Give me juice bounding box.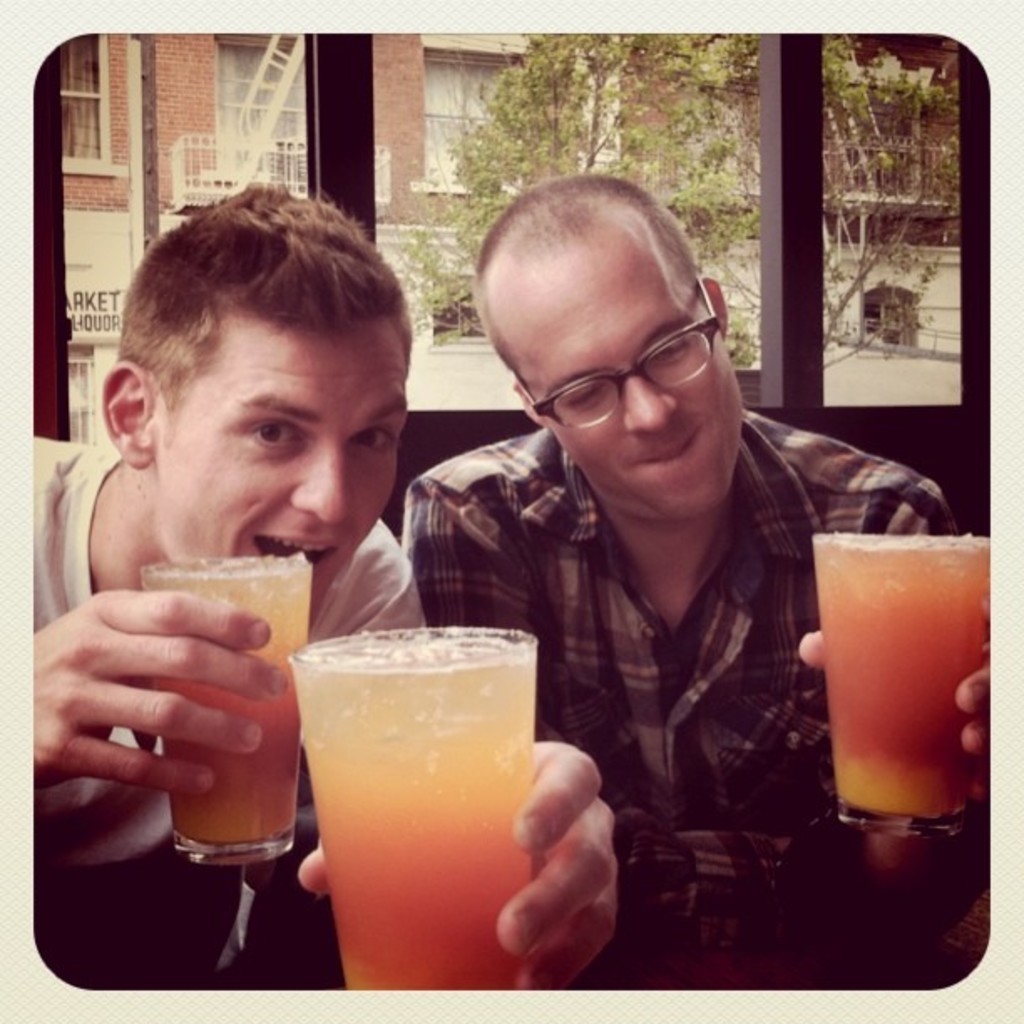
[806,527,987,818].
